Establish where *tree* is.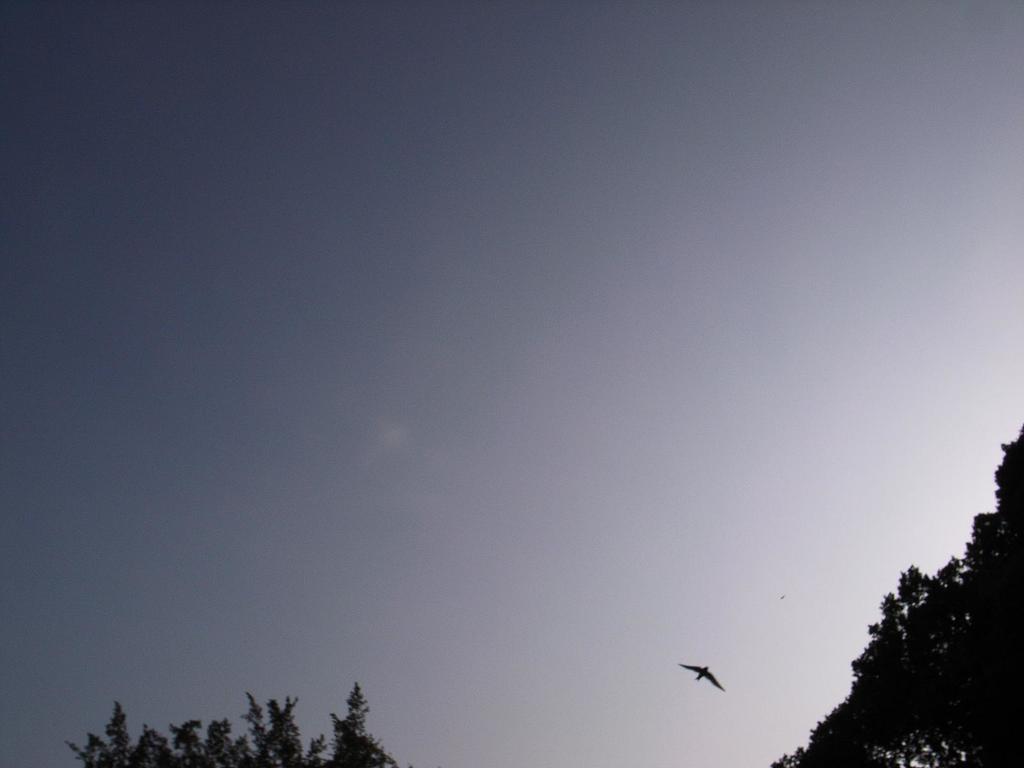
Established at bbox=[68, 676, 417, 767].
